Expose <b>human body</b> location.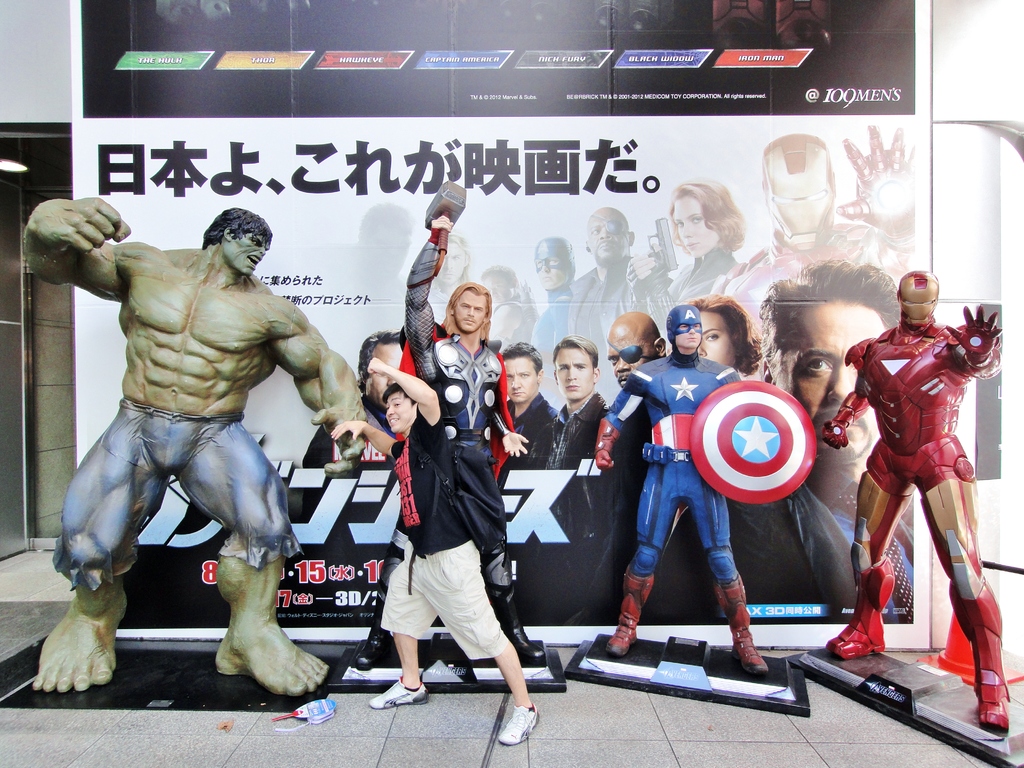
Exposed at [591, 308, 775, 678].
